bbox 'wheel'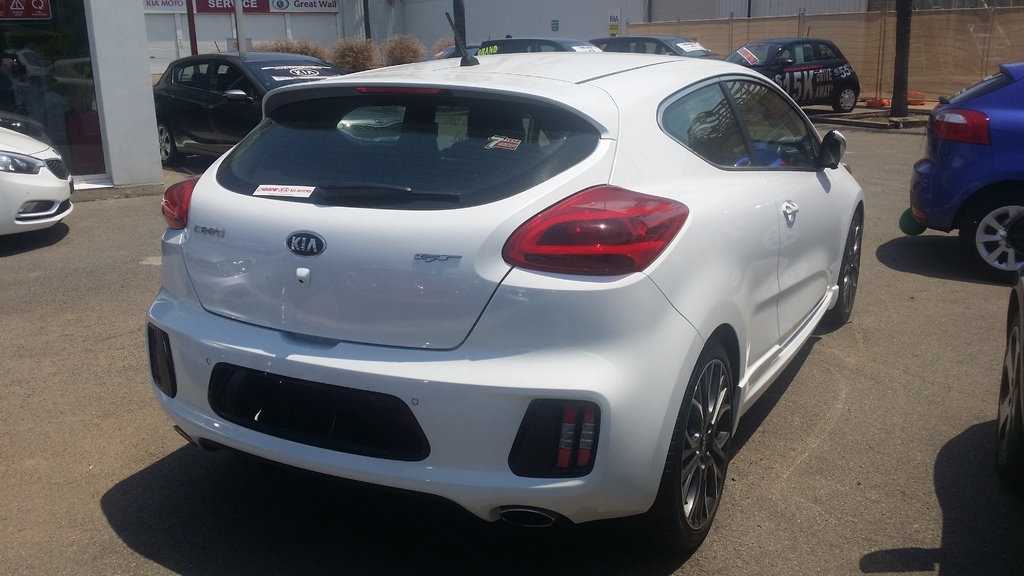
650, 337, 739, 555
